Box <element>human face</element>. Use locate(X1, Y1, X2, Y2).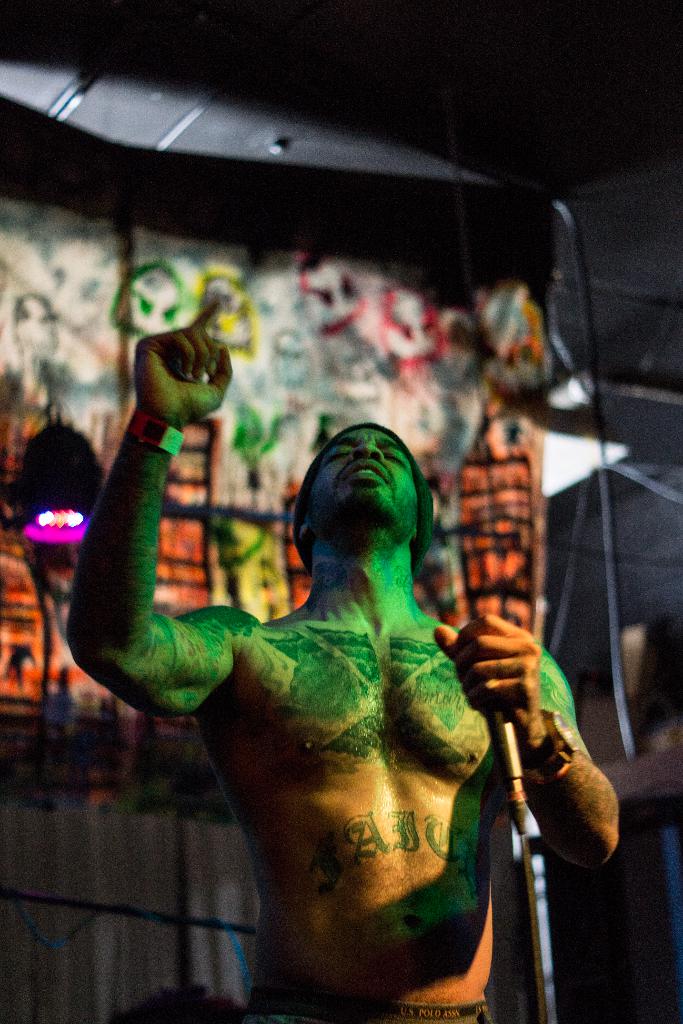
locate(302, 424, 418, 531).
